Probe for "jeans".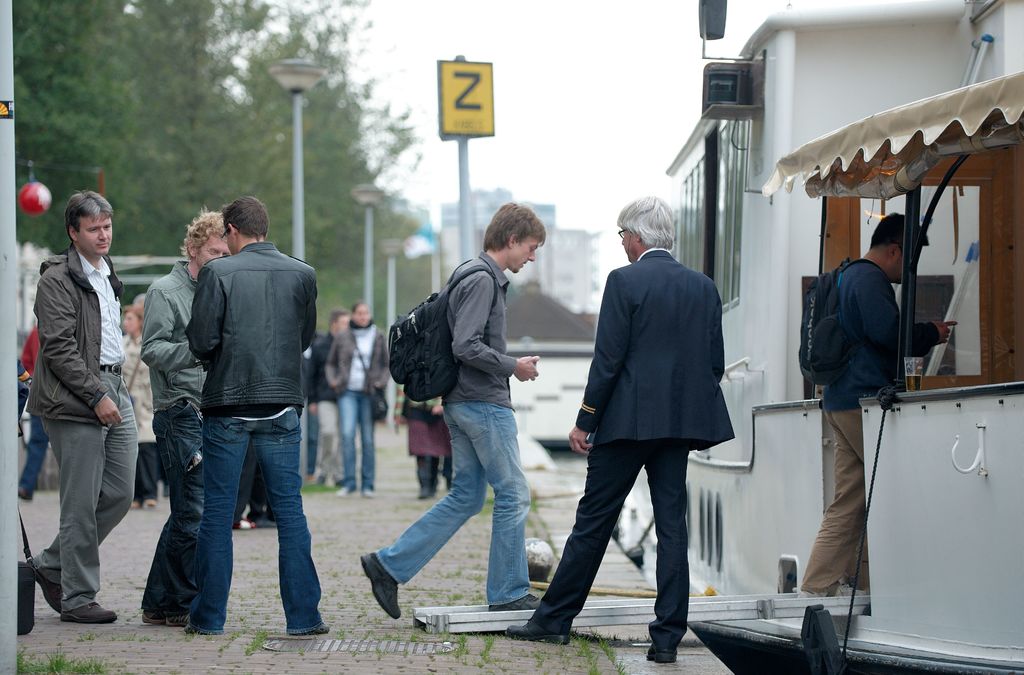
Probe result: box=[185, 407, 323, 632].
